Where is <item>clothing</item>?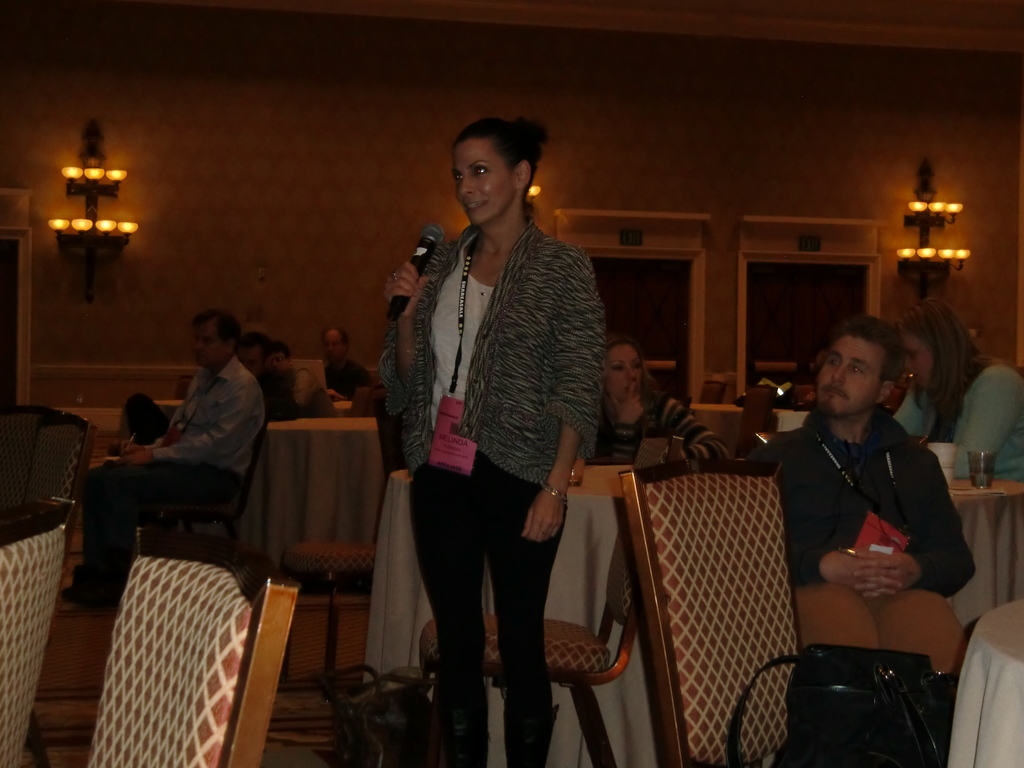
[774,389,985,674].
